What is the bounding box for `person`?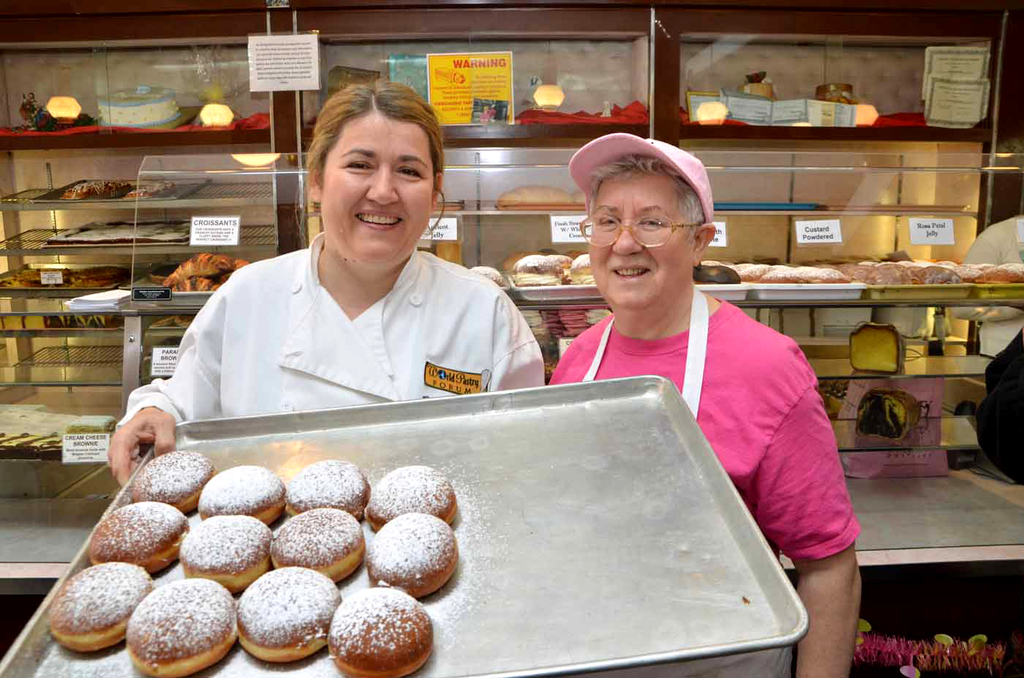
select_region(546, 132, 861, 677).
